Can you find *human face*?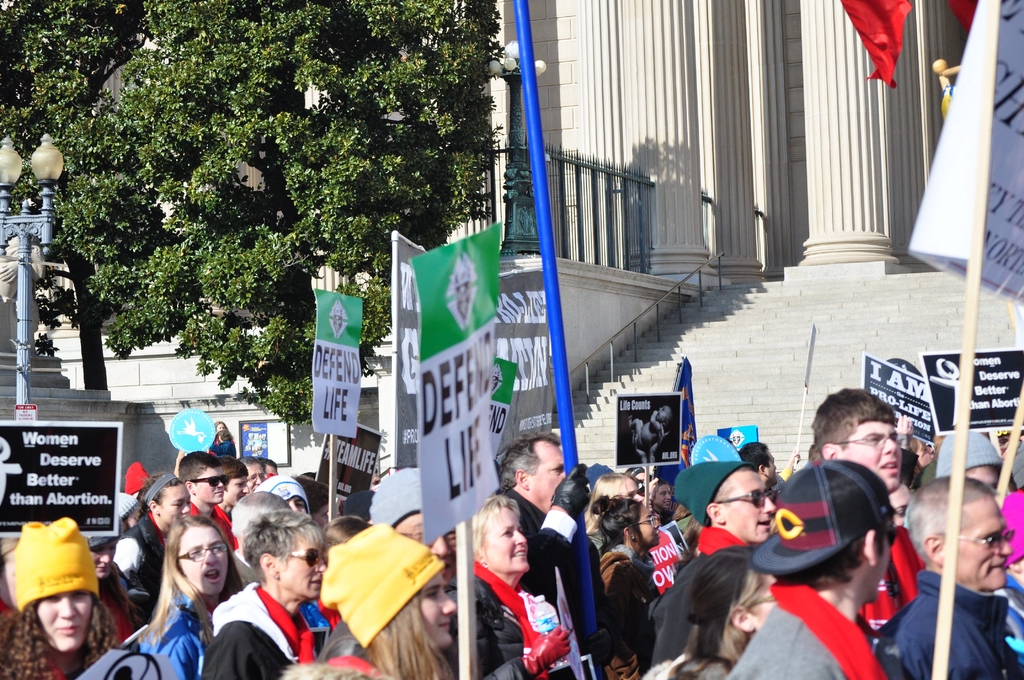
Yes, bounding box: 196, 469, 225, 505.
